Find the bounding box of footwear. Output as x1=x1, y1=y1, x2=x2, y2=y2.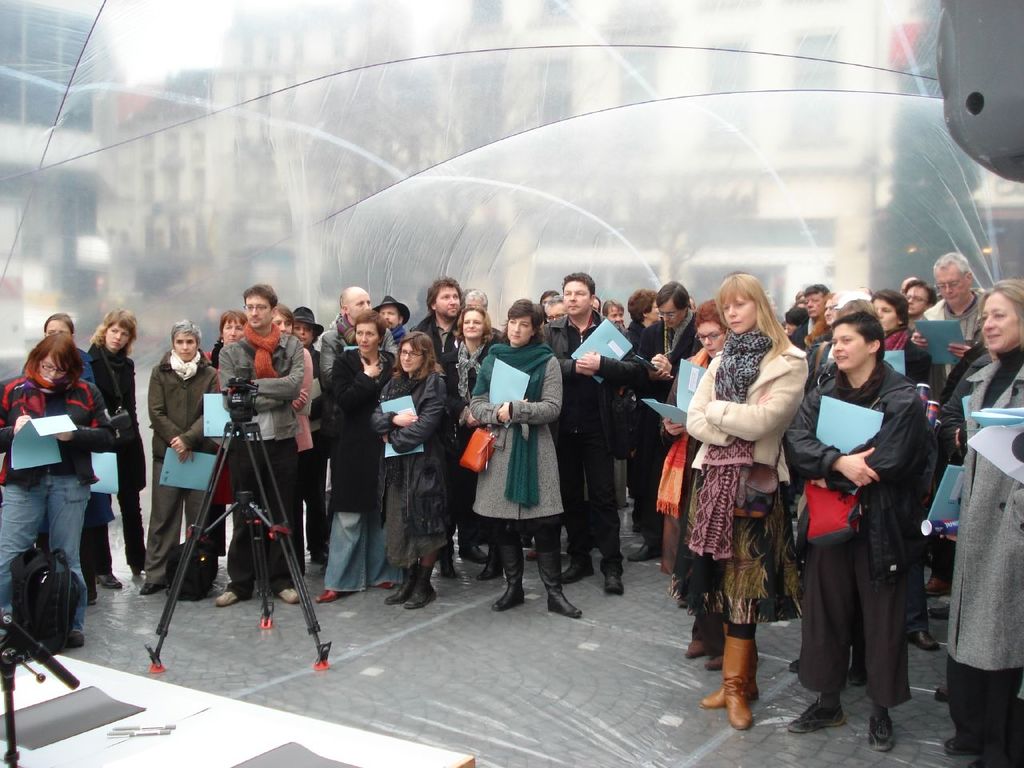
x1=625, y1=541, x2=662, y2=562.
